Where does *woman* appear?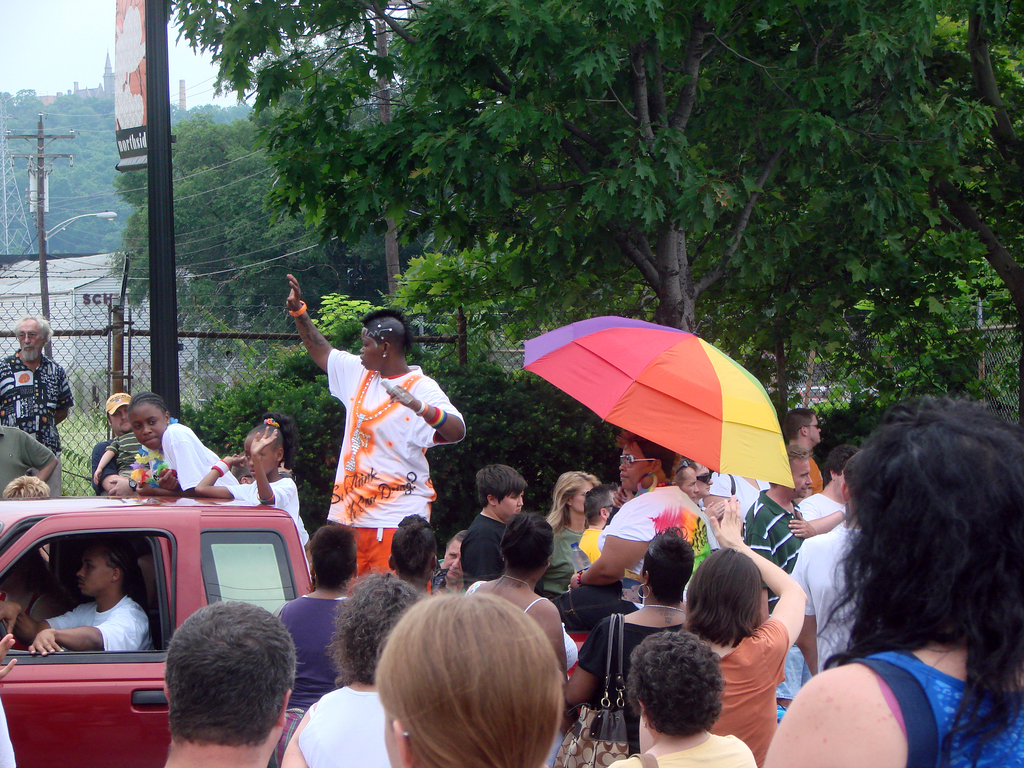
Appears at bbox=(776, 361, 1023, 761).
